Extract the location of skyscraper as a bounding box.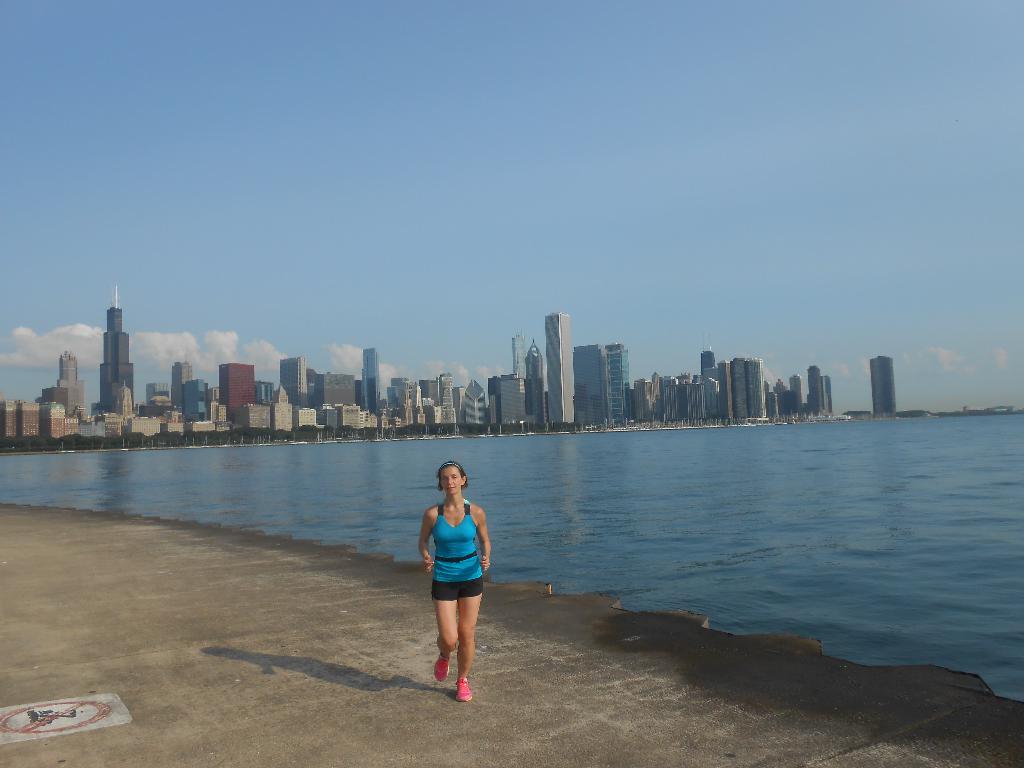
(569,344,604,425).
